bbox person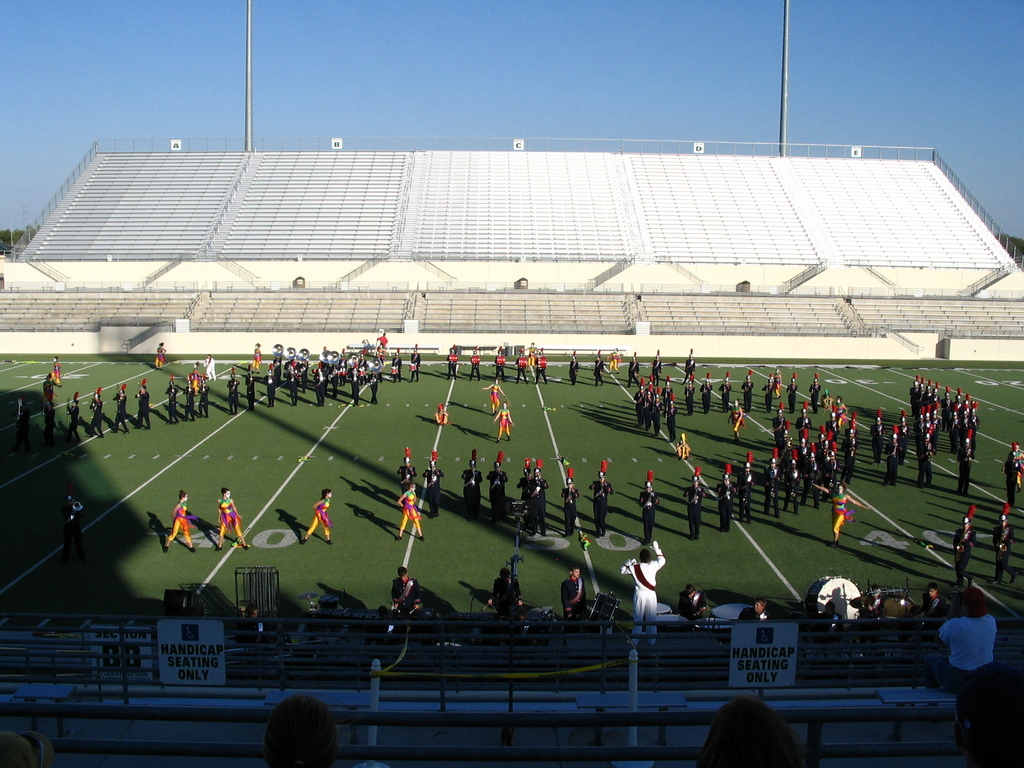
[left=559, top=565, right=590, bottom=622]
